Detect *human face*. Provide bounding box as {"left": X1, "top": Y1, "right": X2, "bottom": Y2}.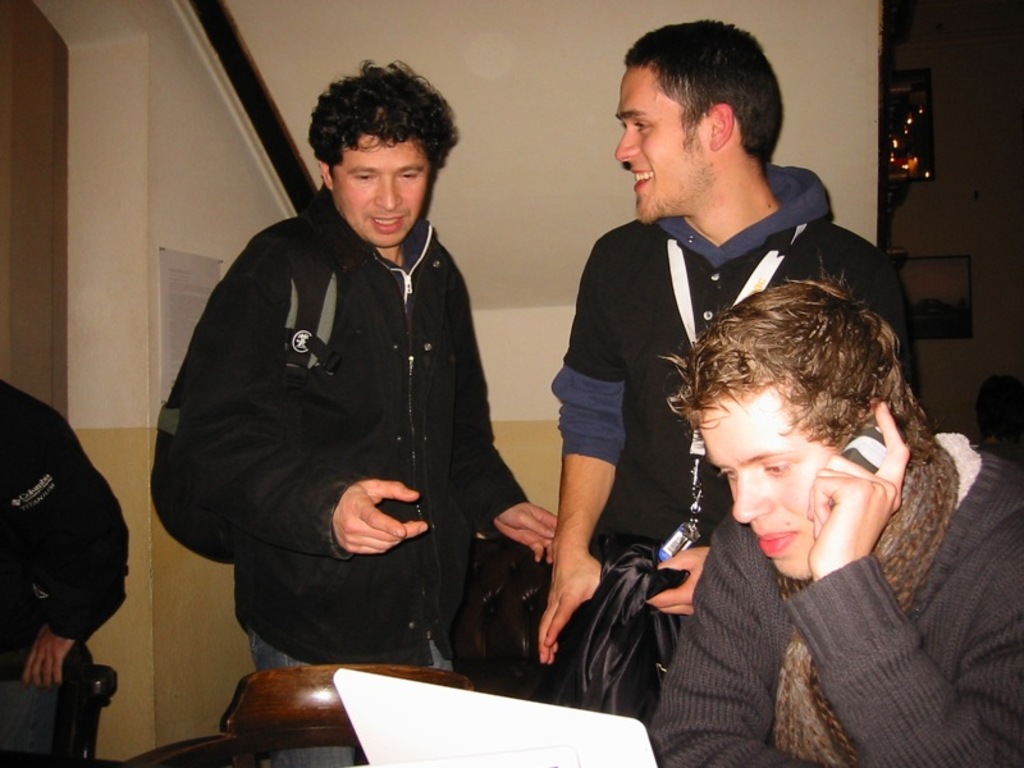
{"left": 335, "top": 128, "right": 426, "bottom": 250}.
